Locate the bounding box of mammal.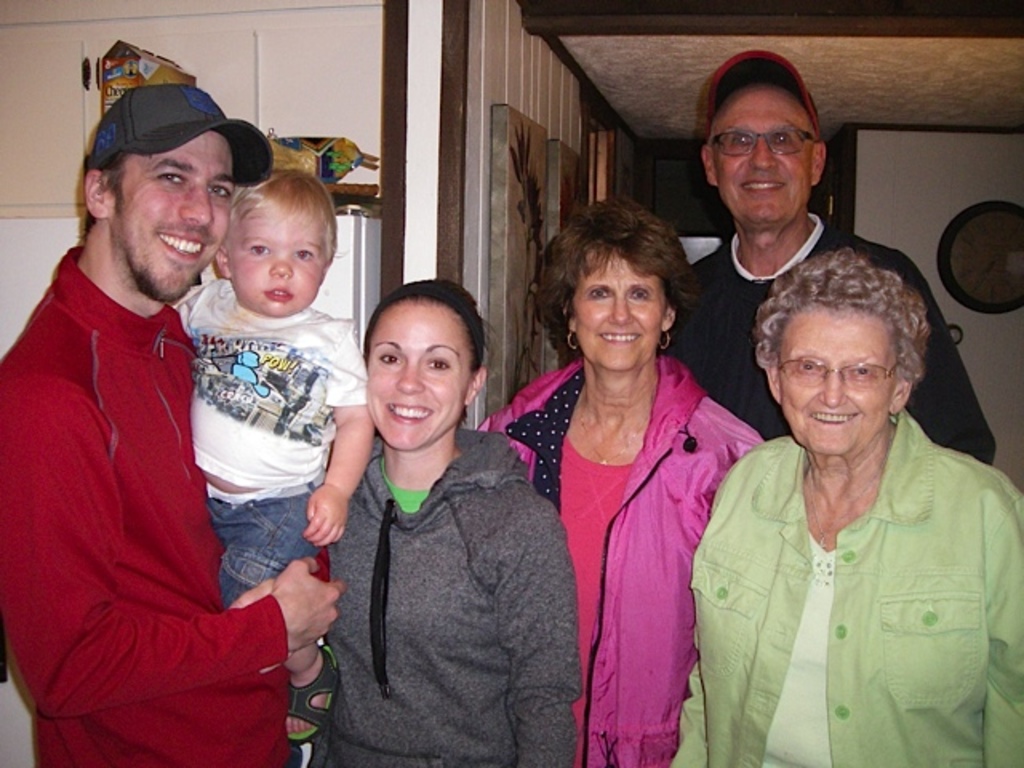
Bounding box: <box>669,245,1022,766</box>.
